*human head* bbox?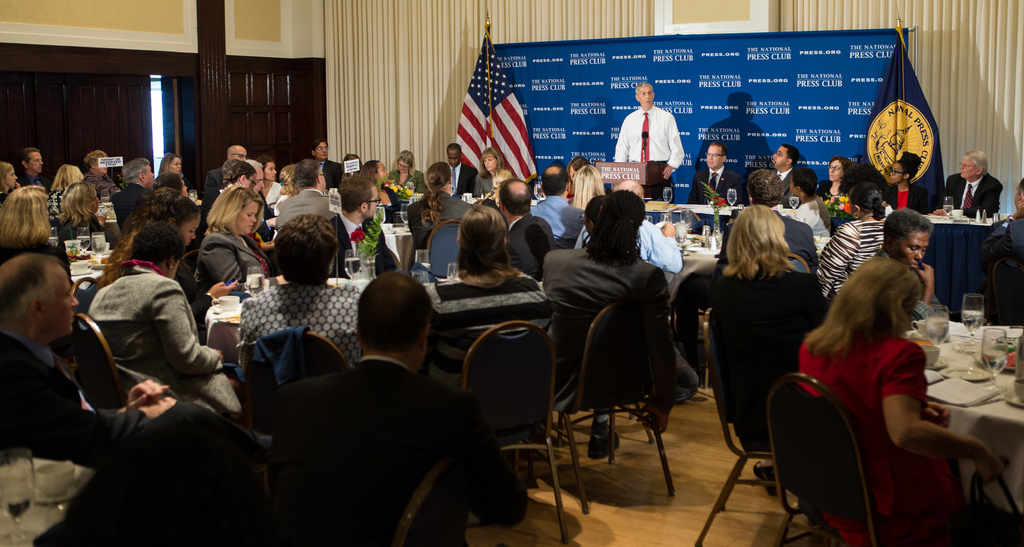
[571,164,604,203]
